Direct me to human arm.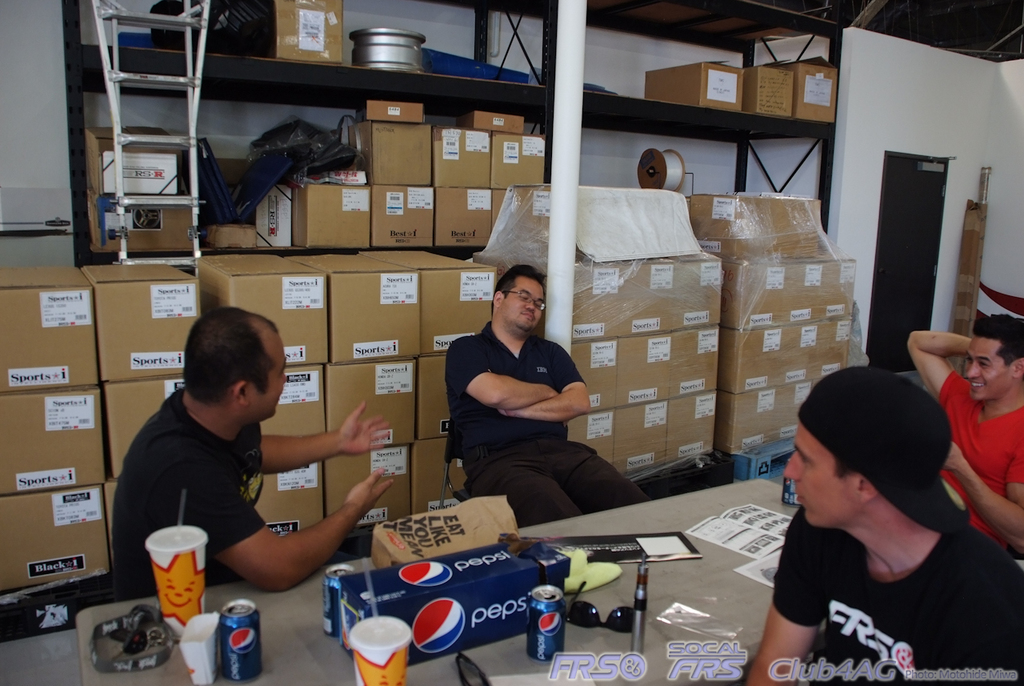
Direction: [206, 447, 368, 587].
